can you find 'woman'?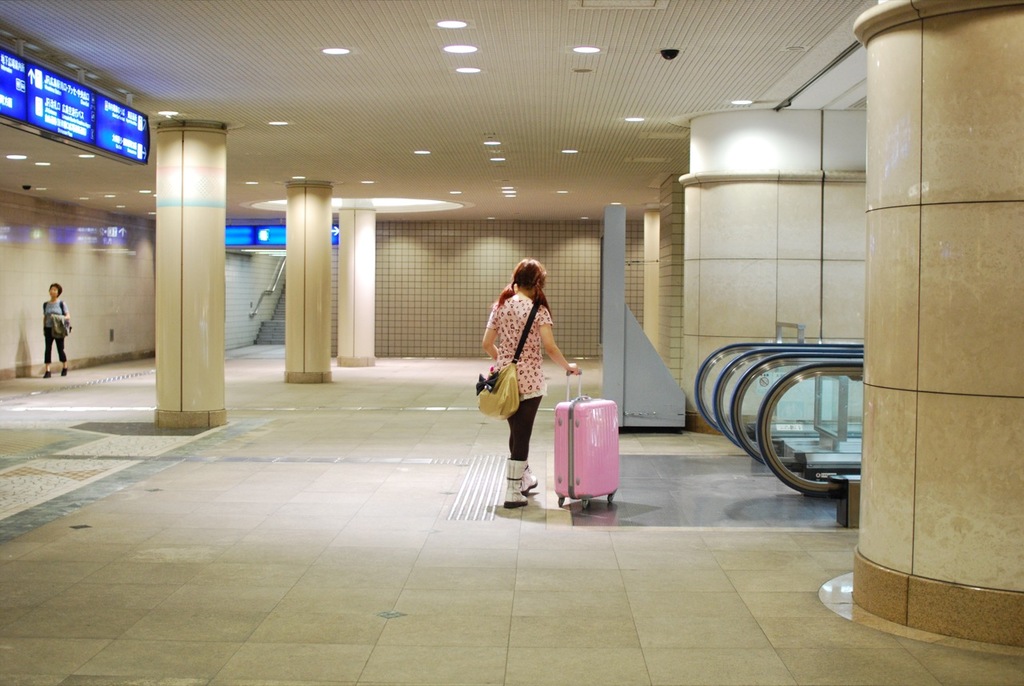
Yes, bounding box: [left=484, top=261, right=574, bottom=507].
